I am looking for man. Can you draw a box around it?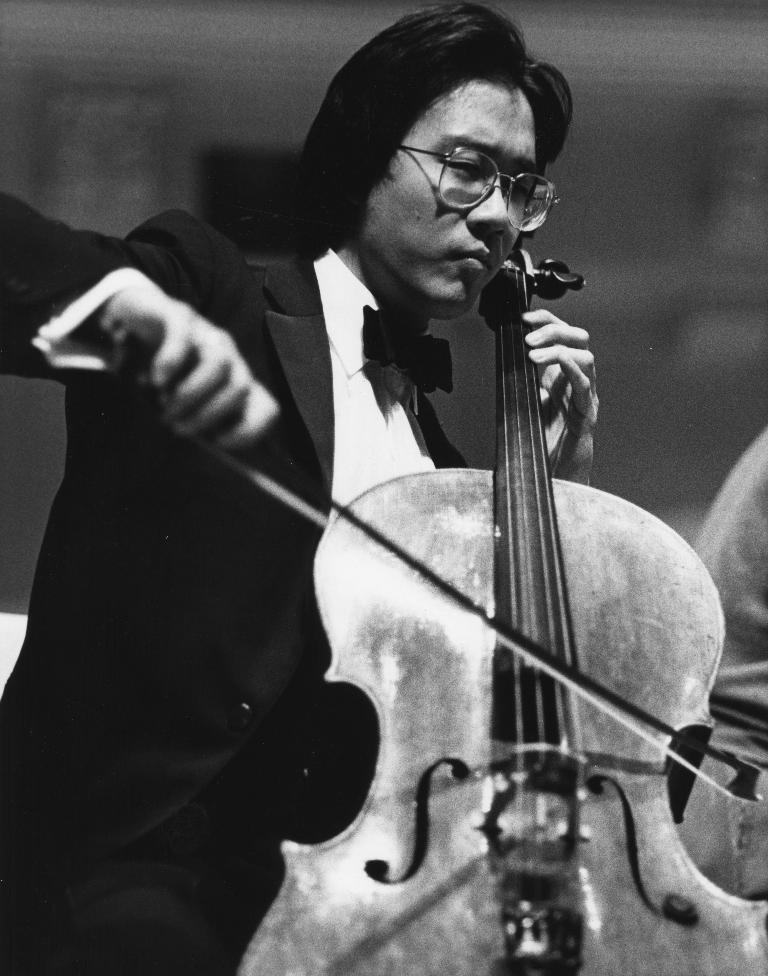
Sure, the bounding box is 0,2,603,975.
